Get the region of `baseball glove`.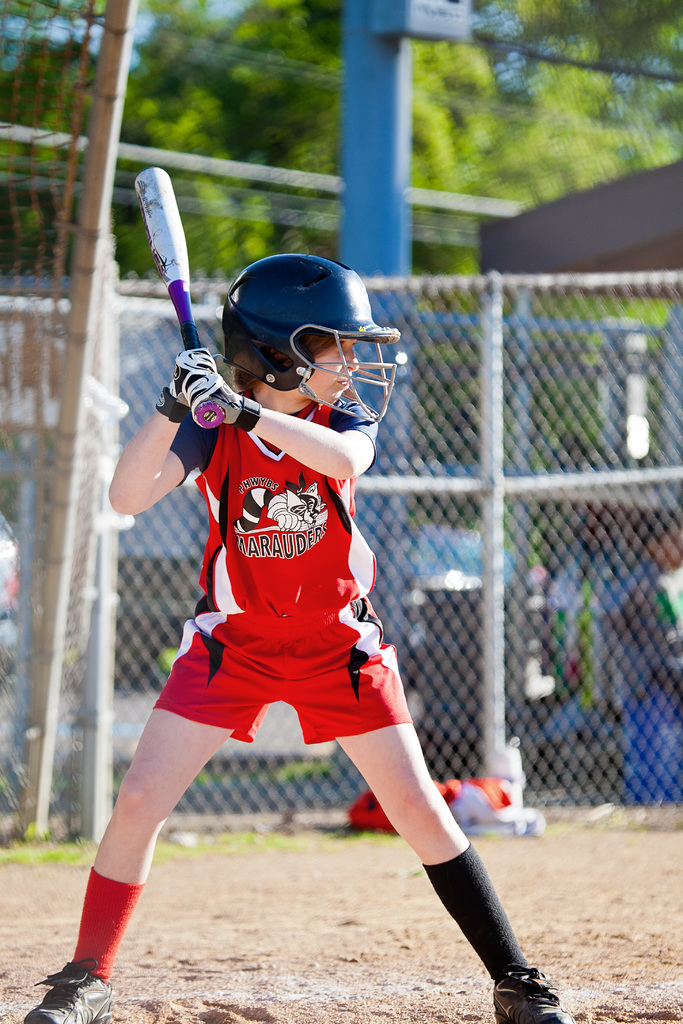
<box>187,362,262,424</box>.
